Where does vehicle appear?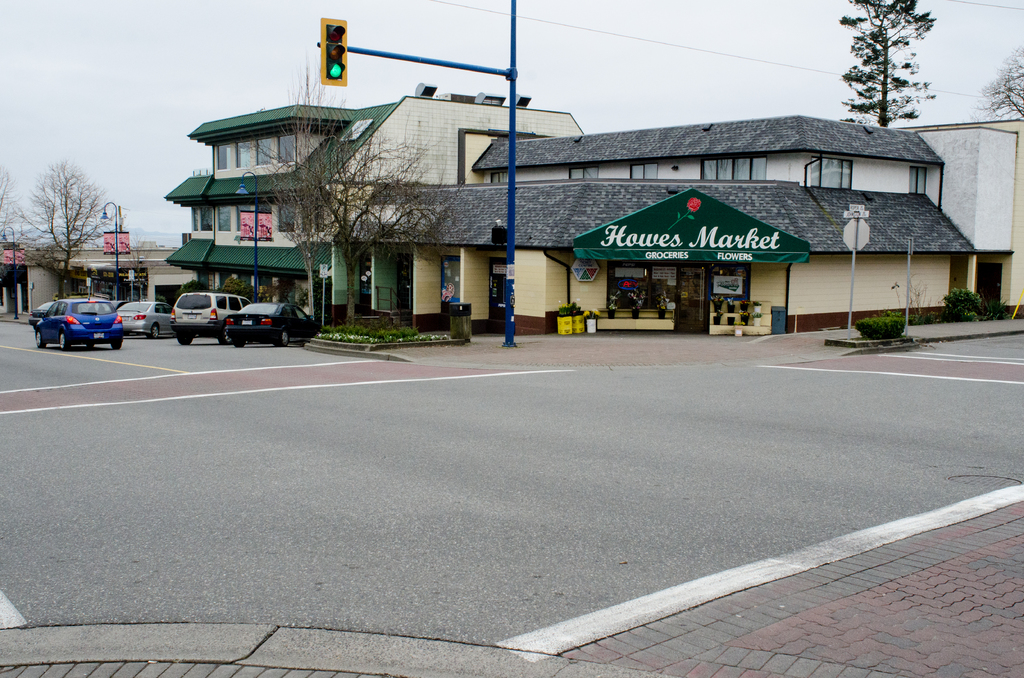
Appears at {"left": 118, "top": 296, "right": 193, "bottom": 341}.
